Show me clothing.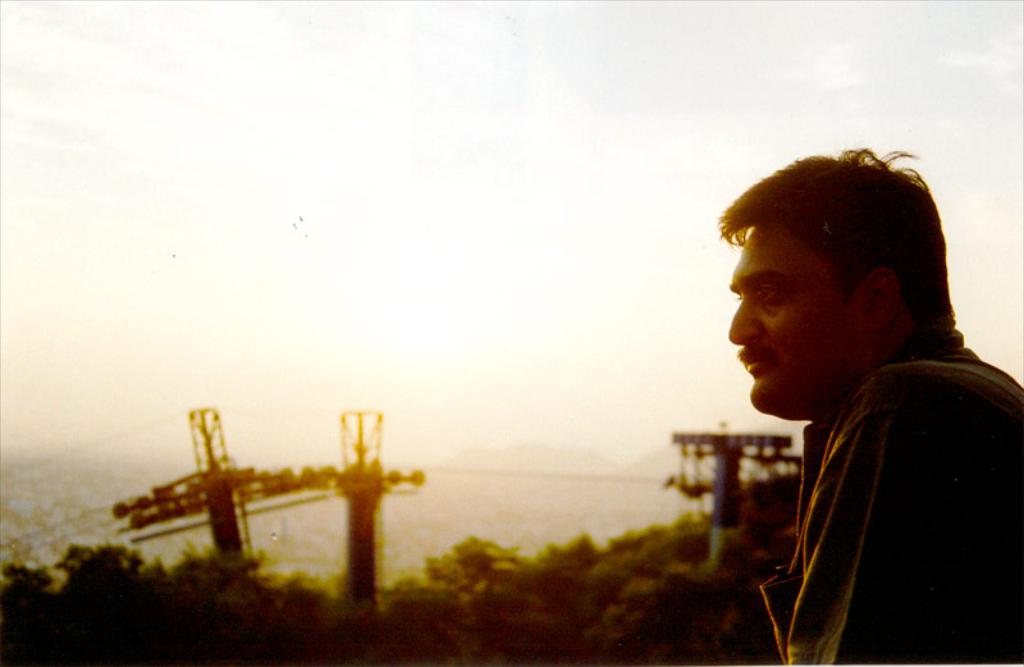
clothing is here: crop(756, 325, 1023, 666).
